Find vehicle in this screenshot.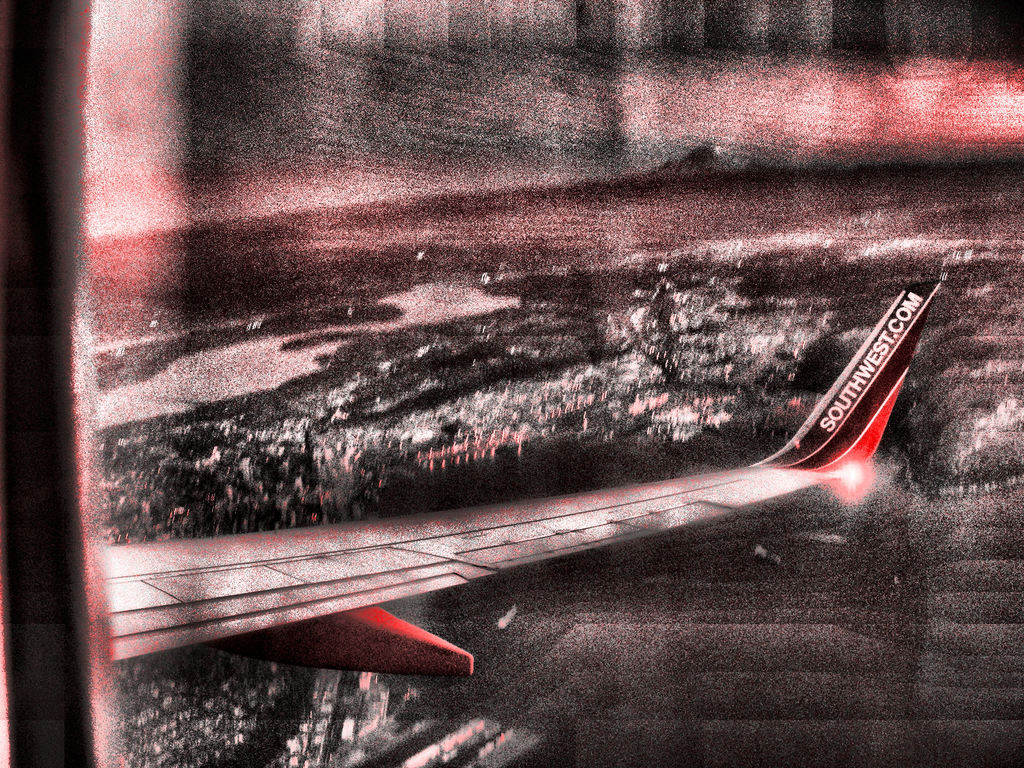
The bounding box for vehicle is [102, 281, 943, 679].
